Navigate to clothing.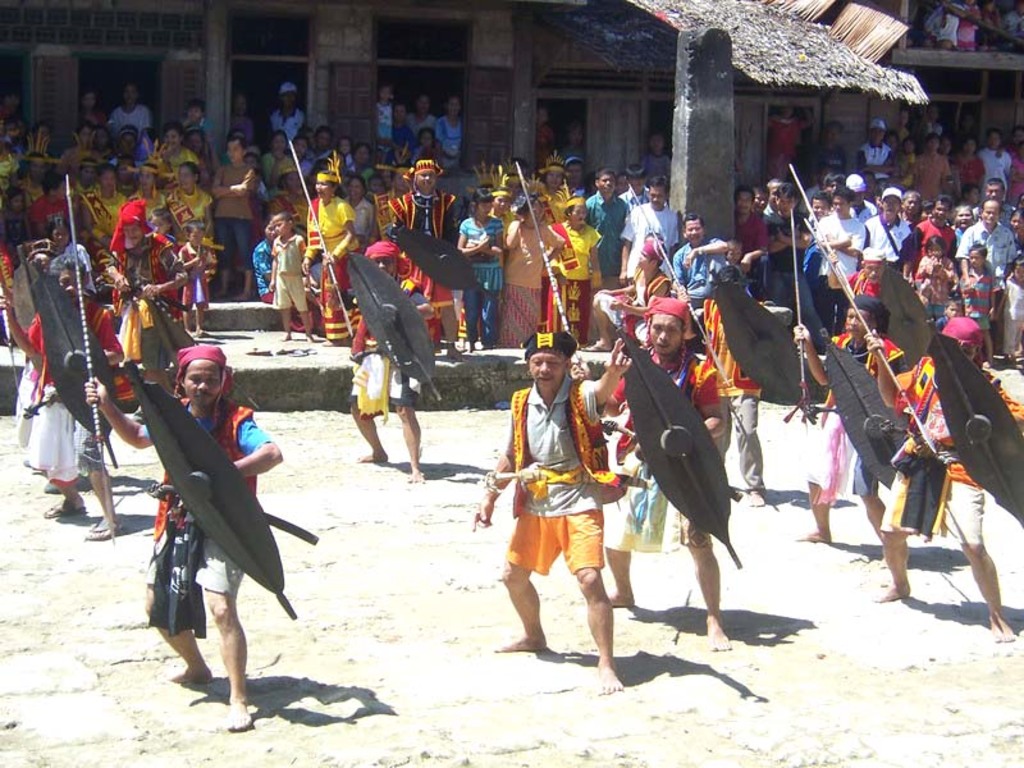
Navigation target: (x1=312, y1=187, x2=362, y2=348).
